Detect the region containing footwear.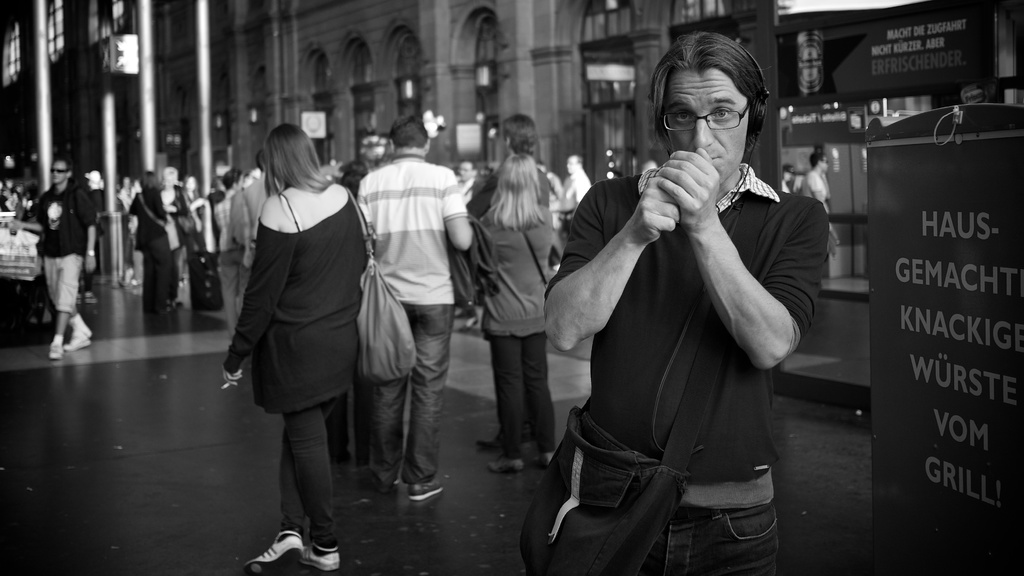
245,509,334,566.
